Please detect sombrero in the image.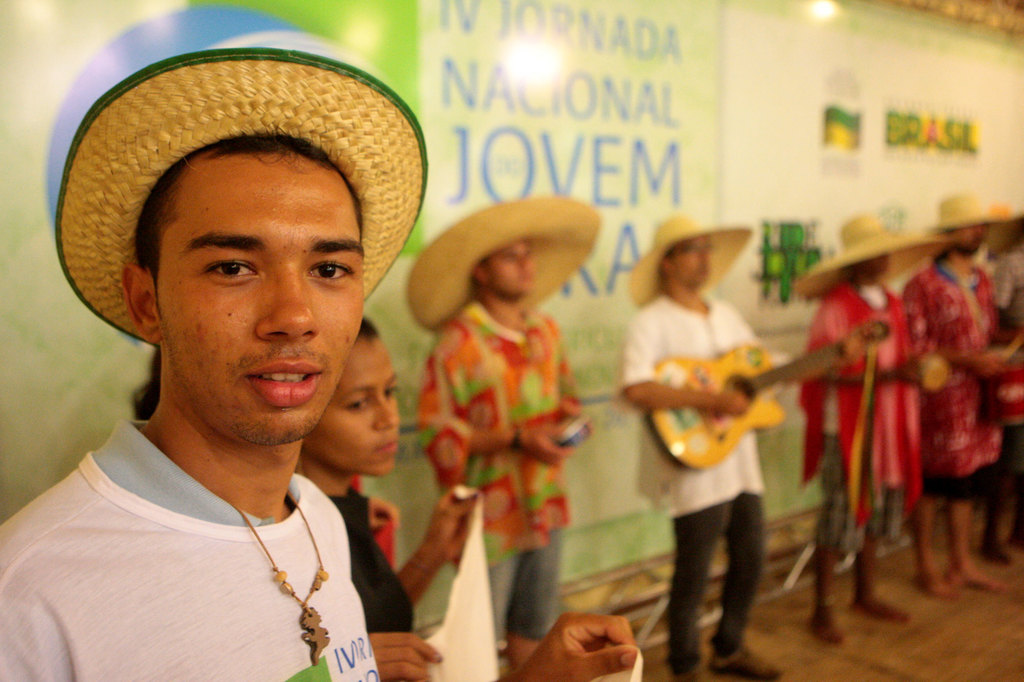
crop(408, 191, 604, 339).
